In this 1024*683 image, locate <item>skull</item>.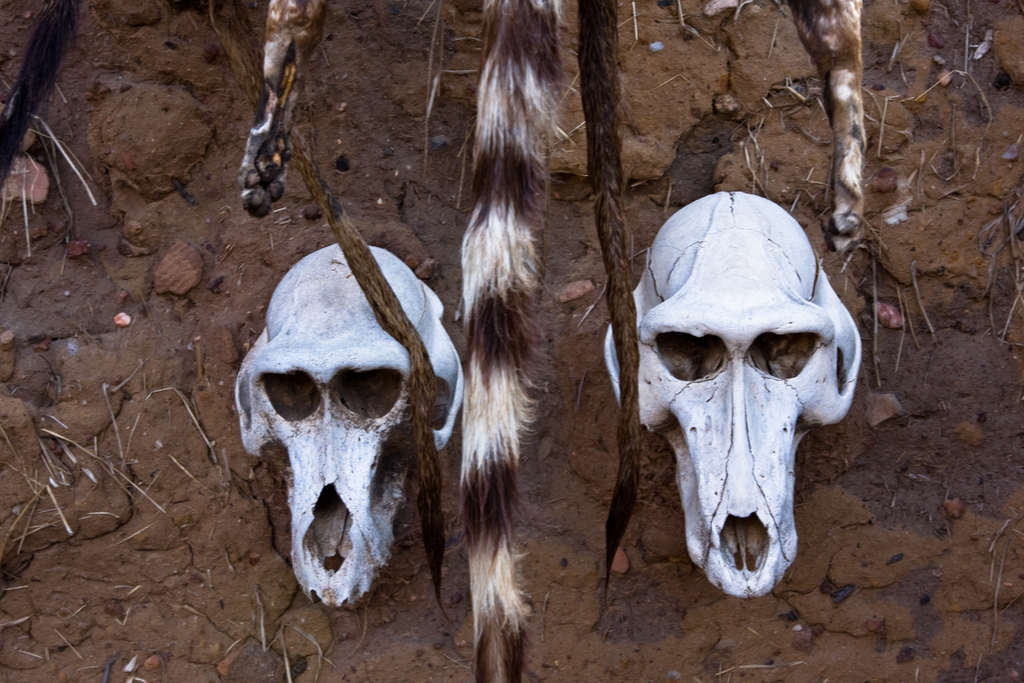
Bounding box: Rect(223, 240, 467, 611).
